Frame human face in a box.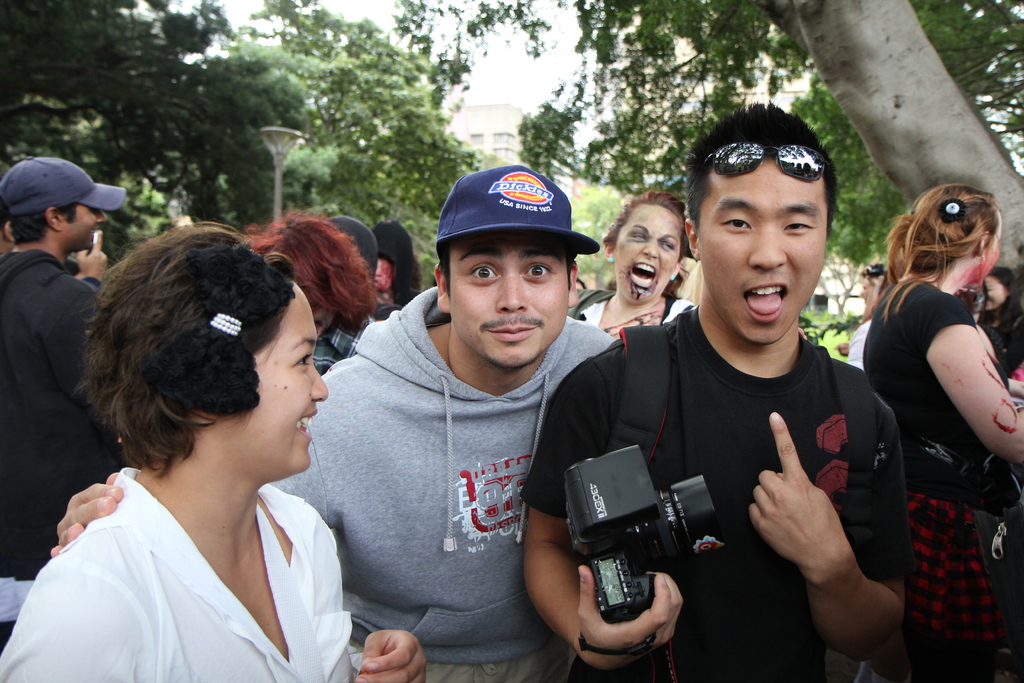
696, 158, 833, 352.
